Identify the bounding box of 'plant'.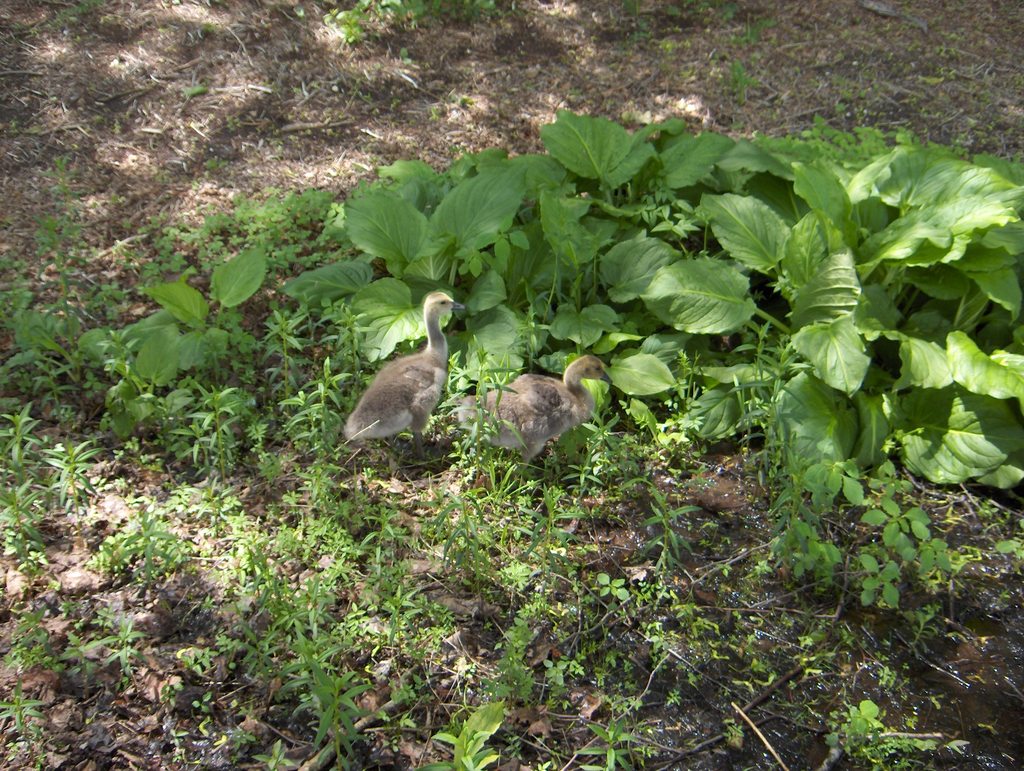
locate(566, 408, 666, 498).
